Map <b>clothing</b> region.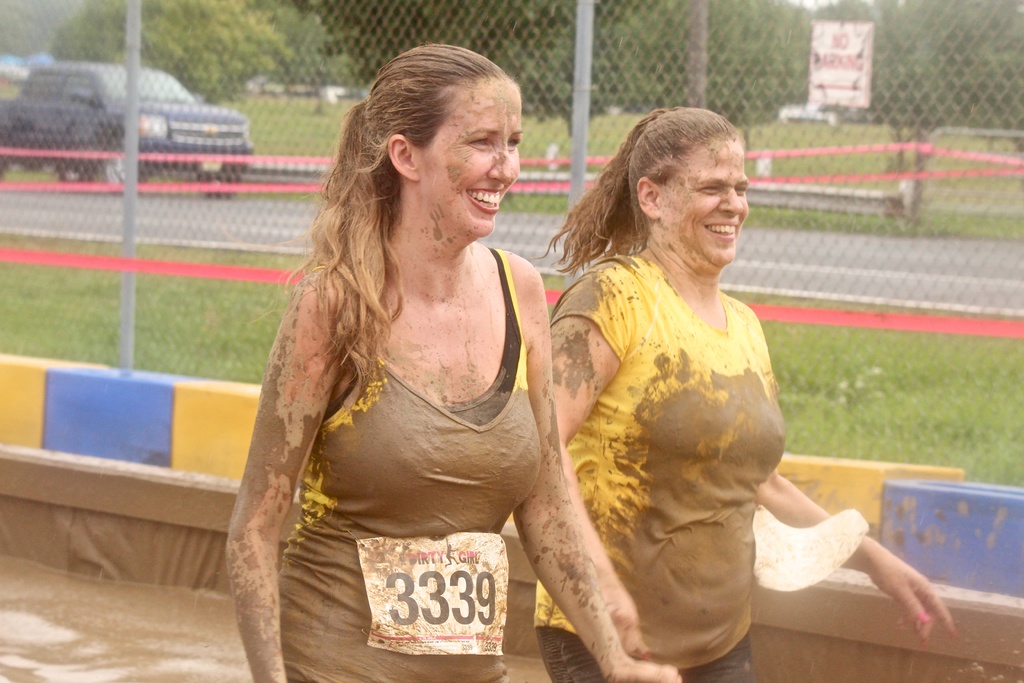
Mapped to [x1=538, y1=624, x2=753, y2=682].
